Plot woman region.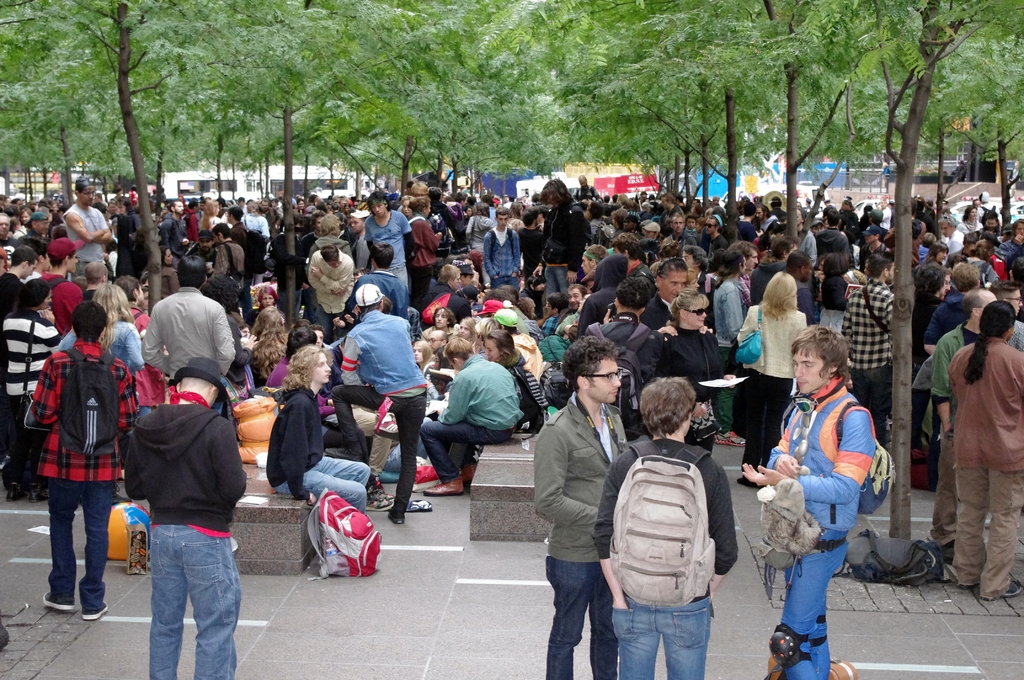
Plotted at <bbox>426, 348, 456, 403</bbox>.
